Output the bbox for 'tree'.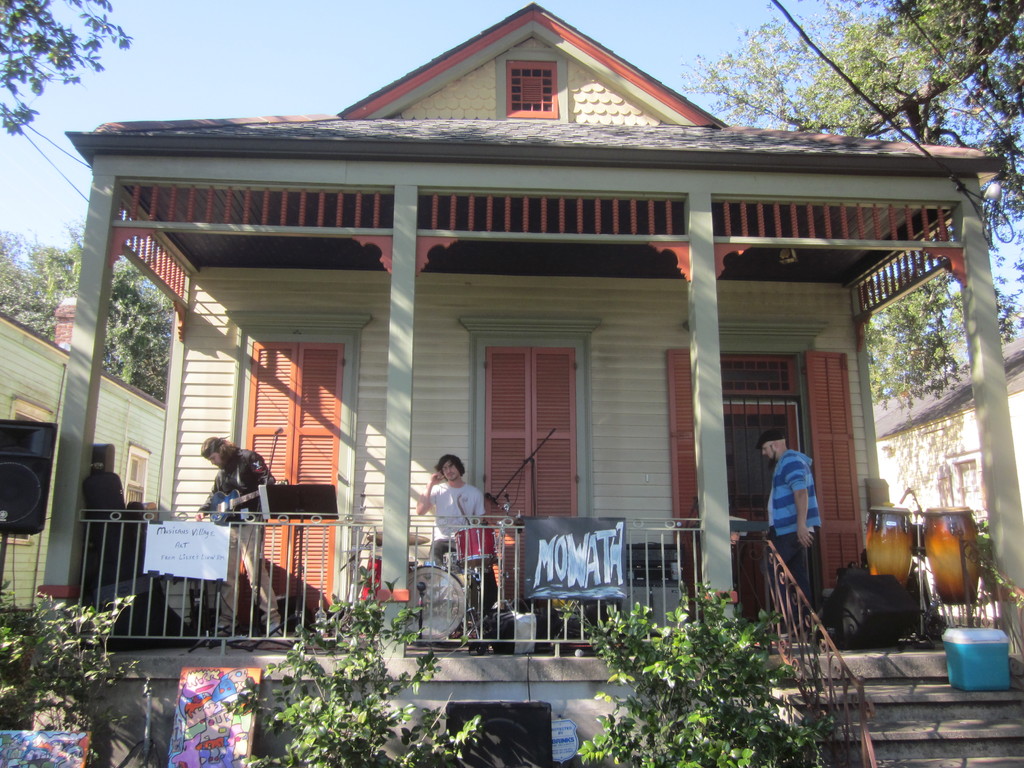
Rect(673, 0, 1023, 410).
